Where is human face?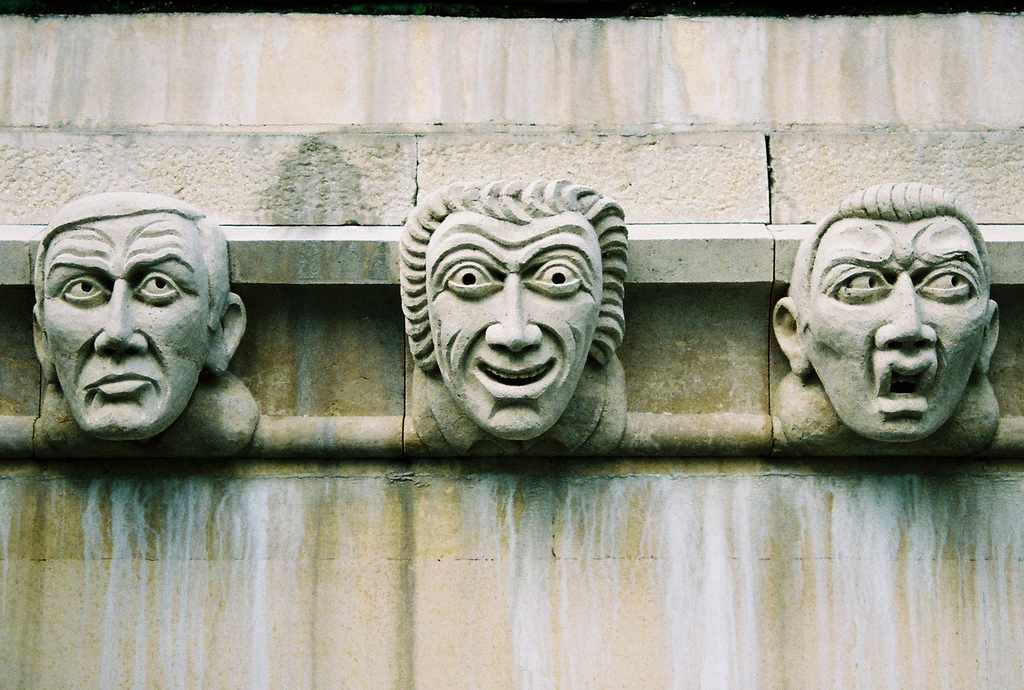
808/218/985/445.
